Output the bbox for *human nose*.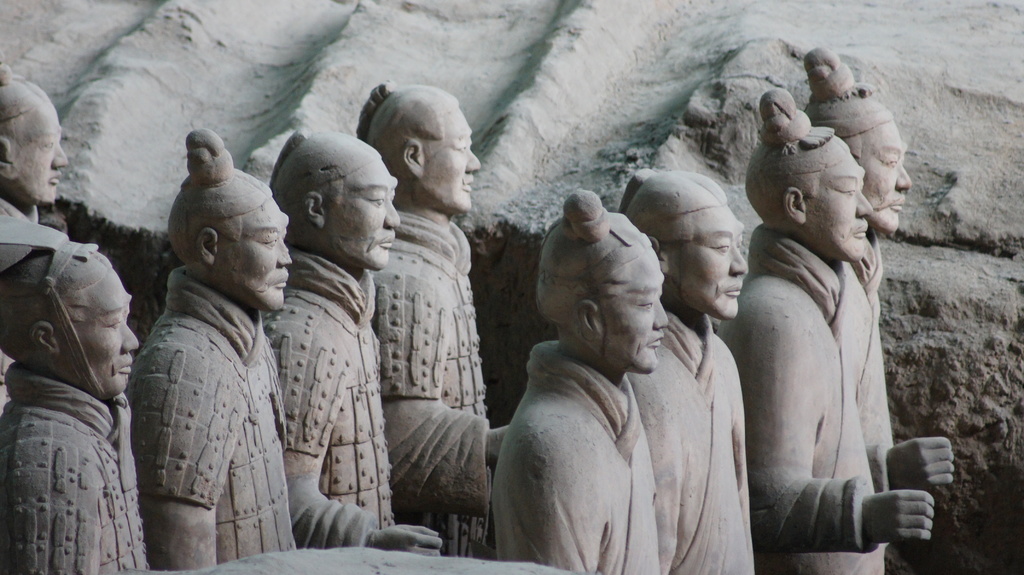
box=[729, 245, 748, 274].
